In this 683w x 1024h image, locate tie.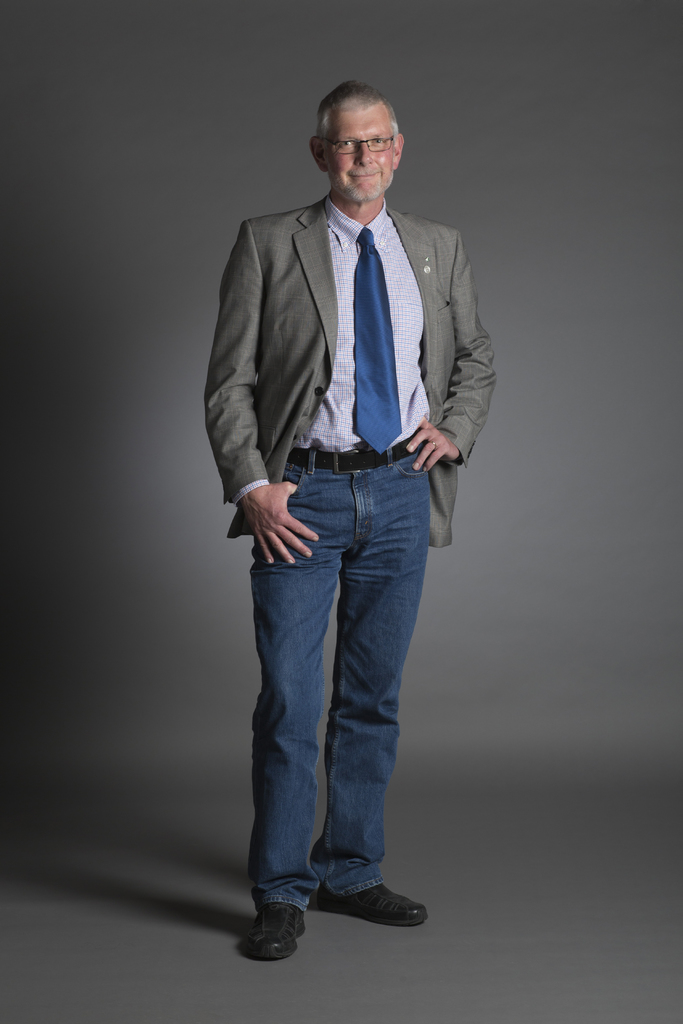
Bounding box: left=351, top=228, right=407, bottom=449.
